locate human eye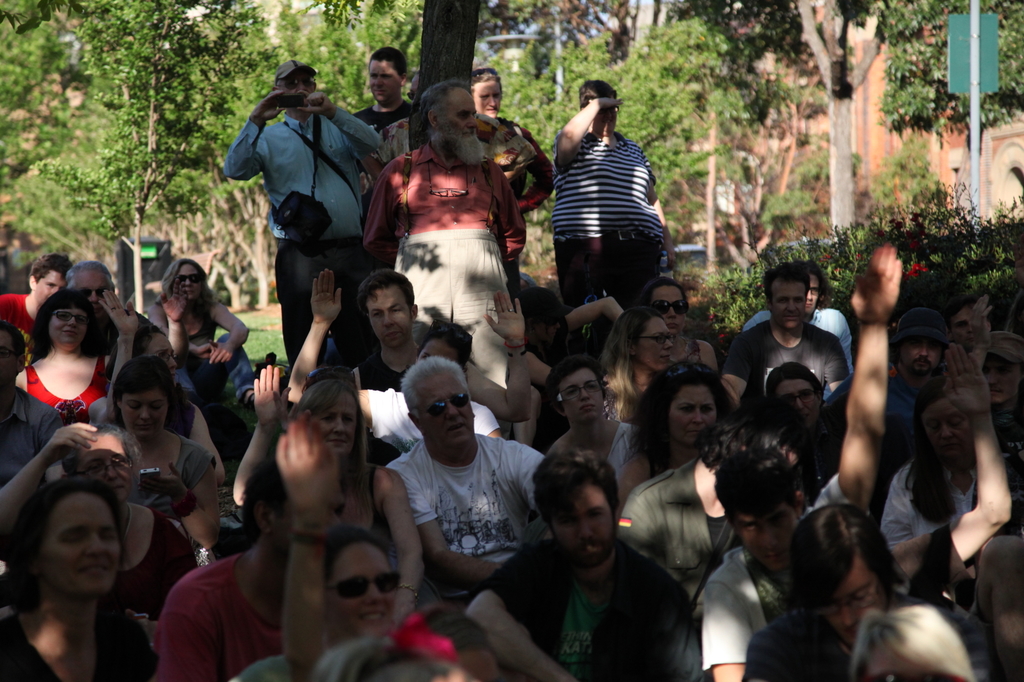
crop(456, 113, 466, 120)
